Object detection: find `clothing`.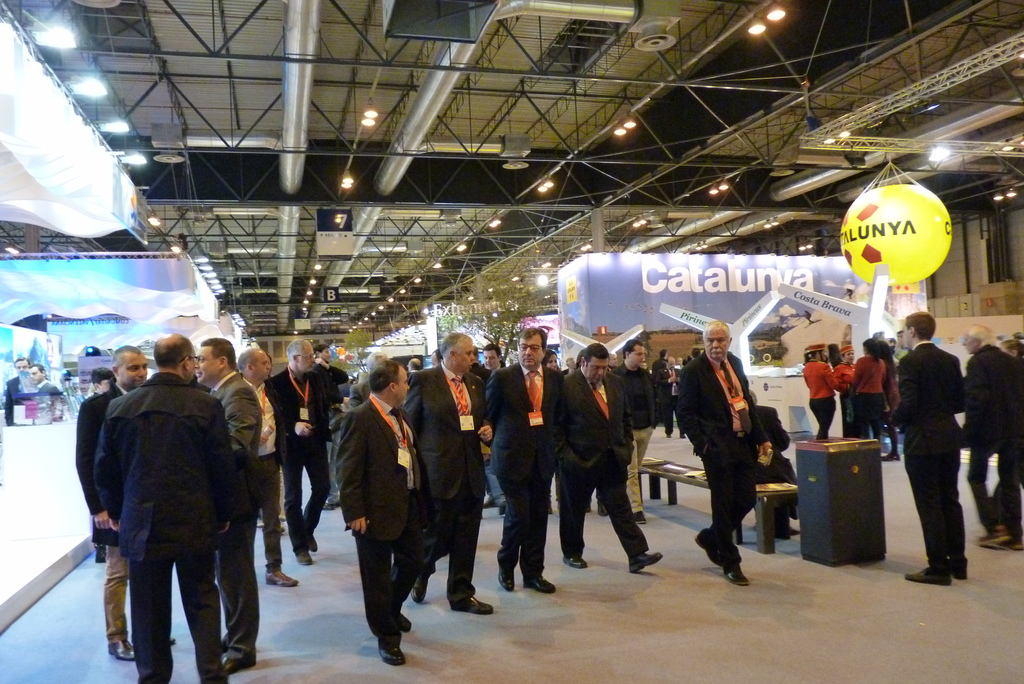
{"x1": 562, "y1": 370, "x2": 646, "y2": 555}.
